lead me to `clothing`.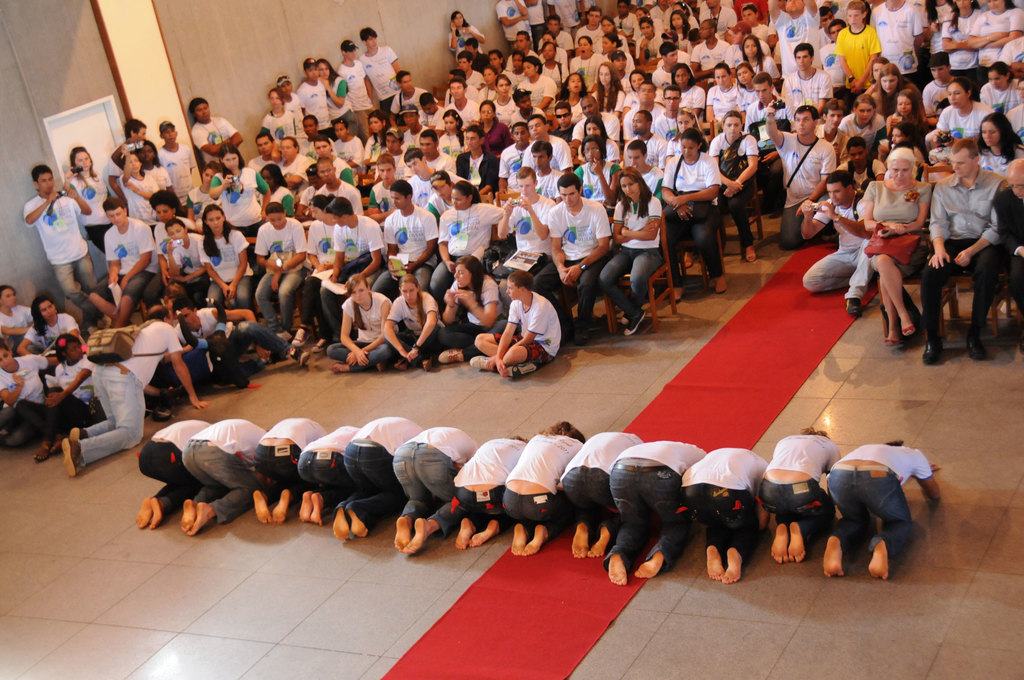
Lead to bbox=(821, 429, 943, 583).
